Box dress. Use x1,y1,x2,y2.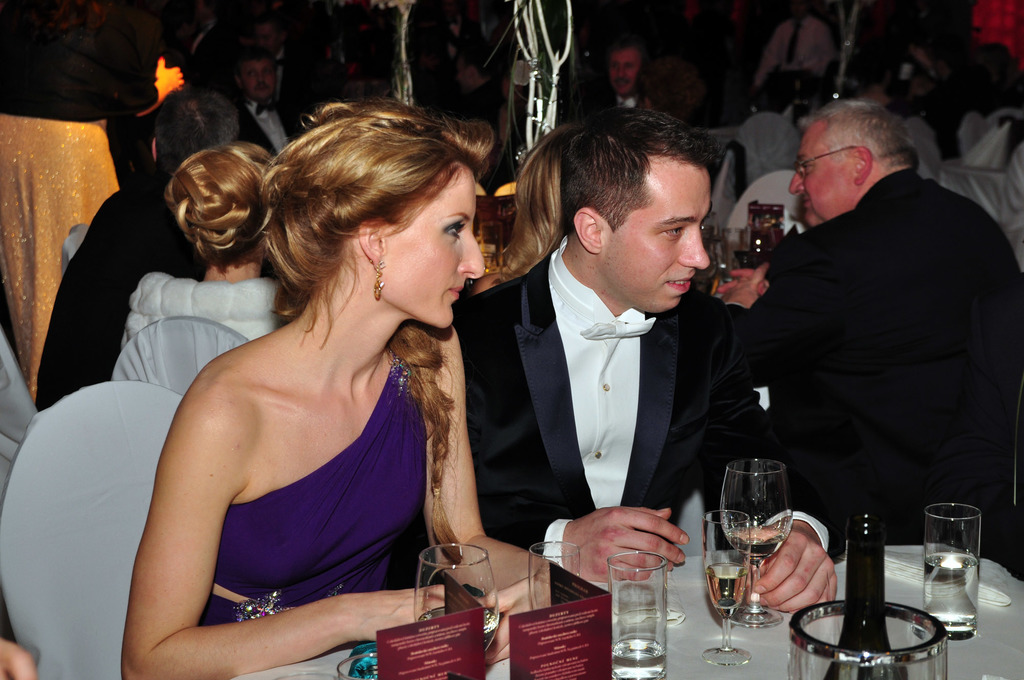
169,346,463,657.
